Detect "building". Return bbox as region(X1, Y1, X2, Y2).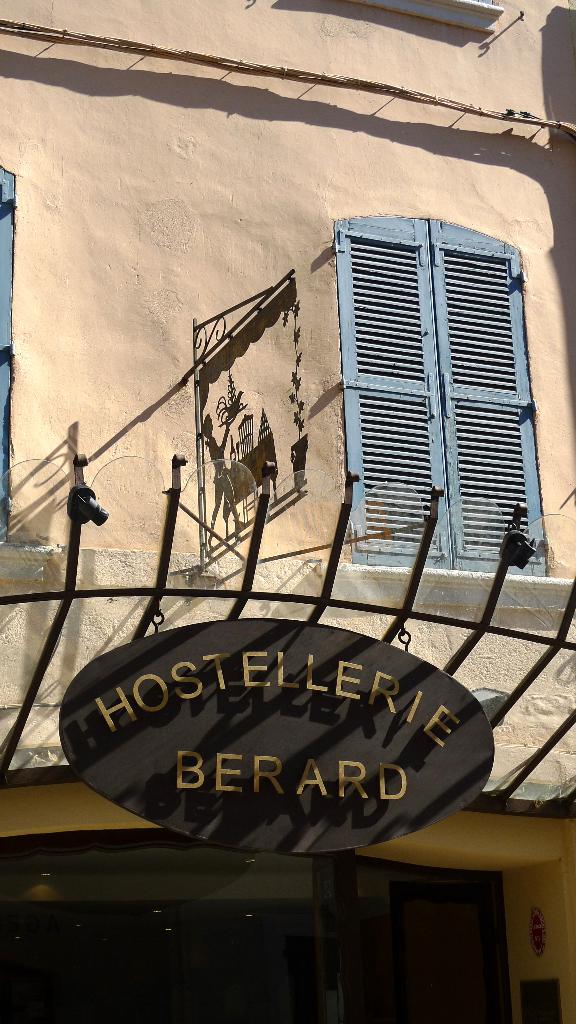
region(0, 0, 575, 1023).
